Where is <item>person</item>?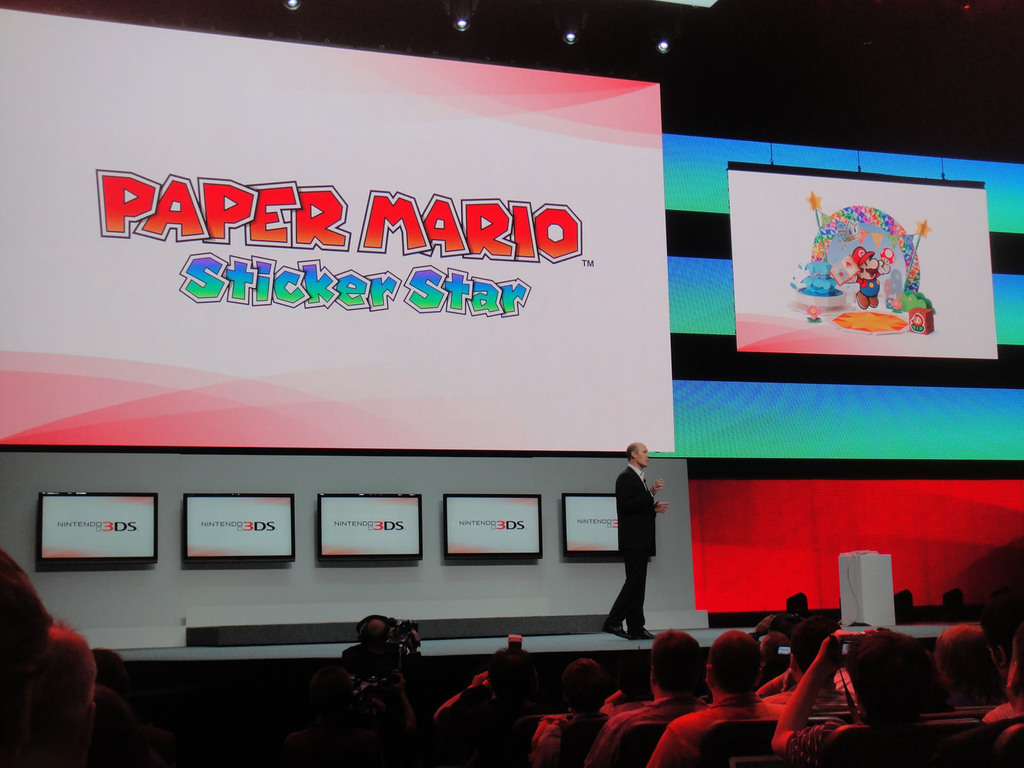
[602,436,669,643].
